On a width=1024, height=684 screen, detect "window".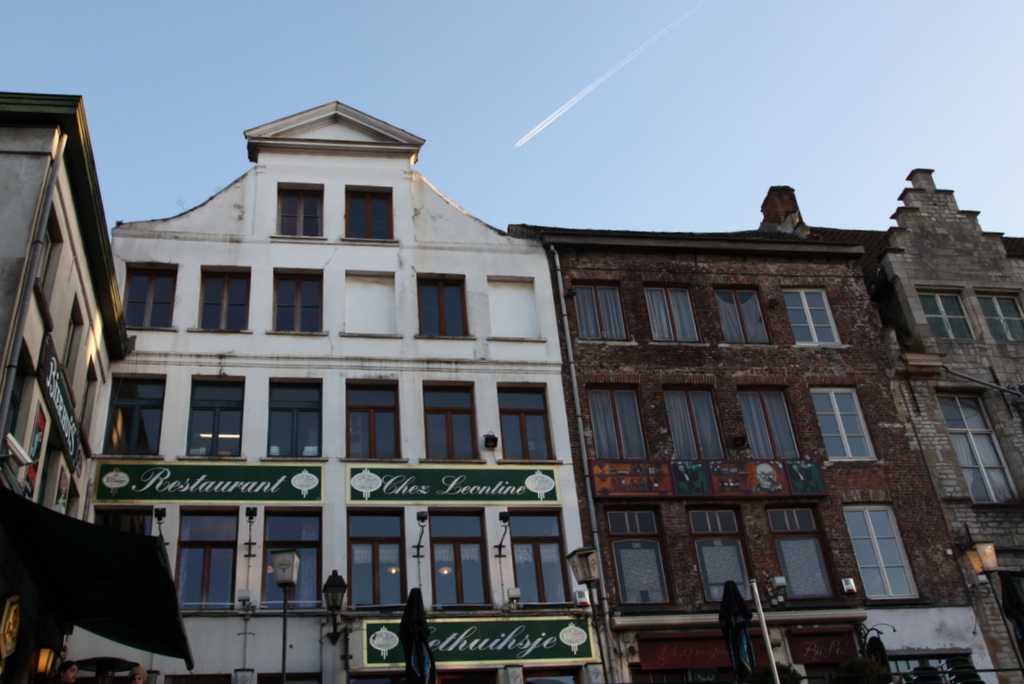
(812, 382, 876, 461).
